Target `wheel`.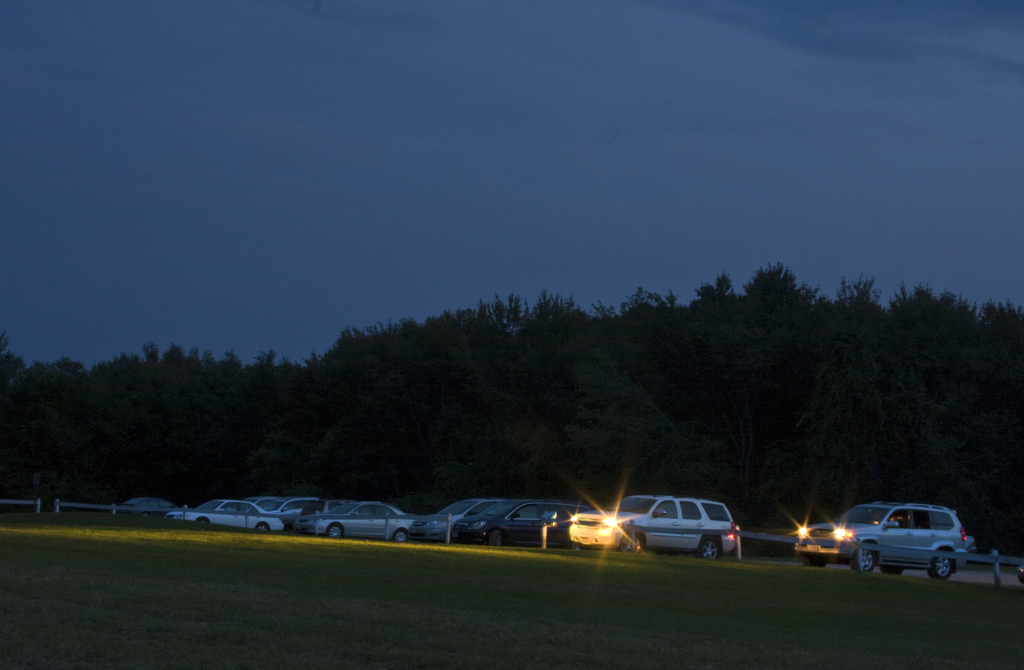
Target region: <box>394,528,410,543</box>.
